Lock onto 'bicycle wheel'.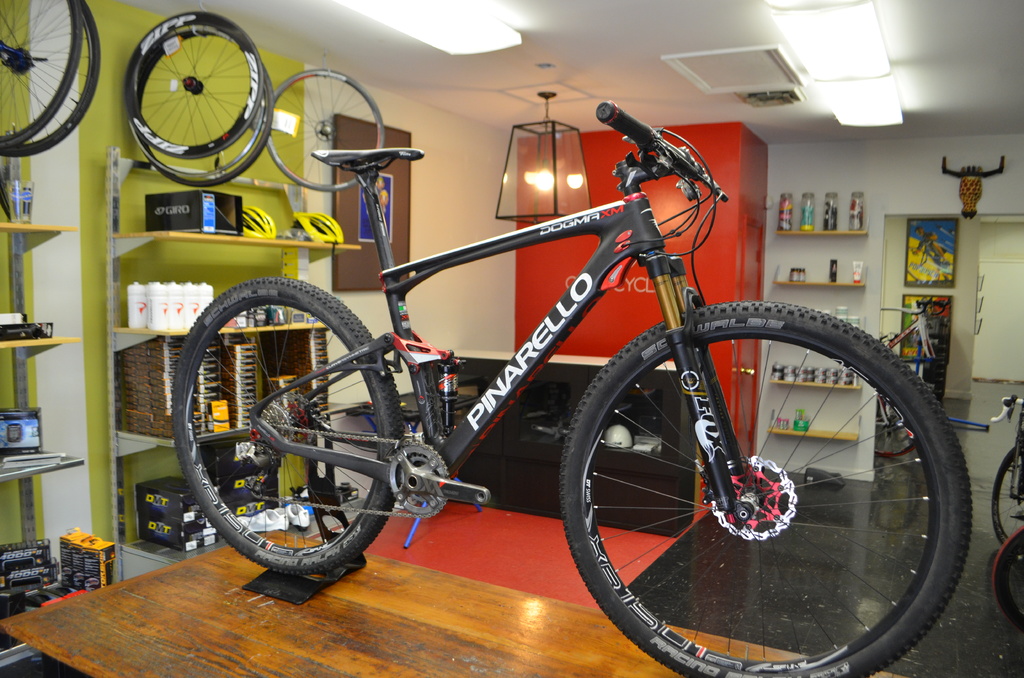
Locked: (993, 444, 1023, 540).
